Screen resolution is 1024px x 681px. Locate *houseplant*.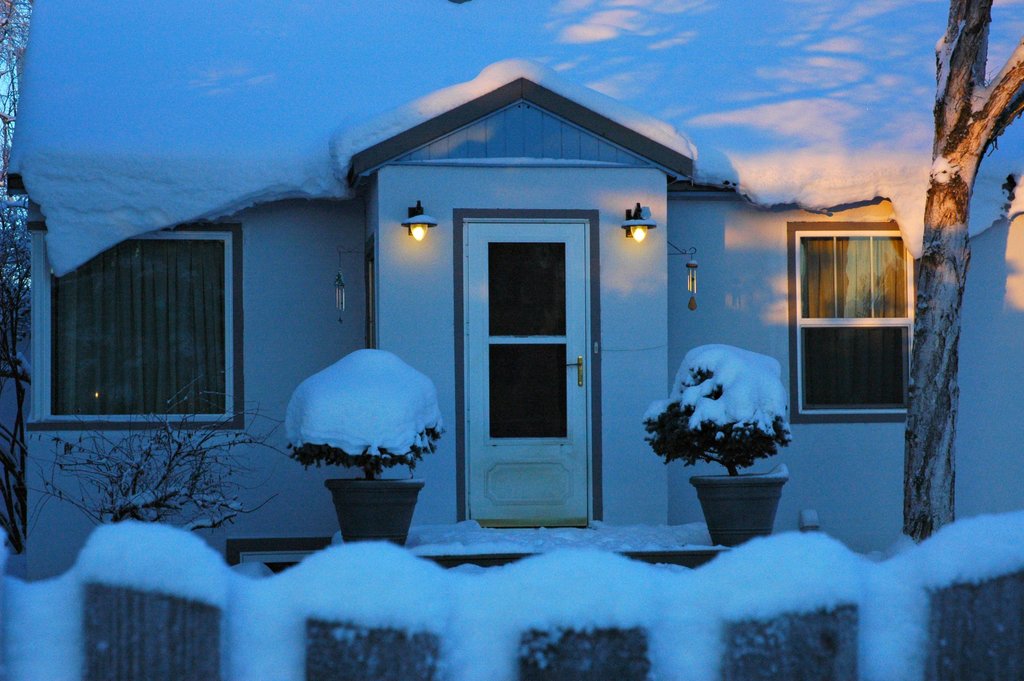
region(30, 381, 304, 537).
